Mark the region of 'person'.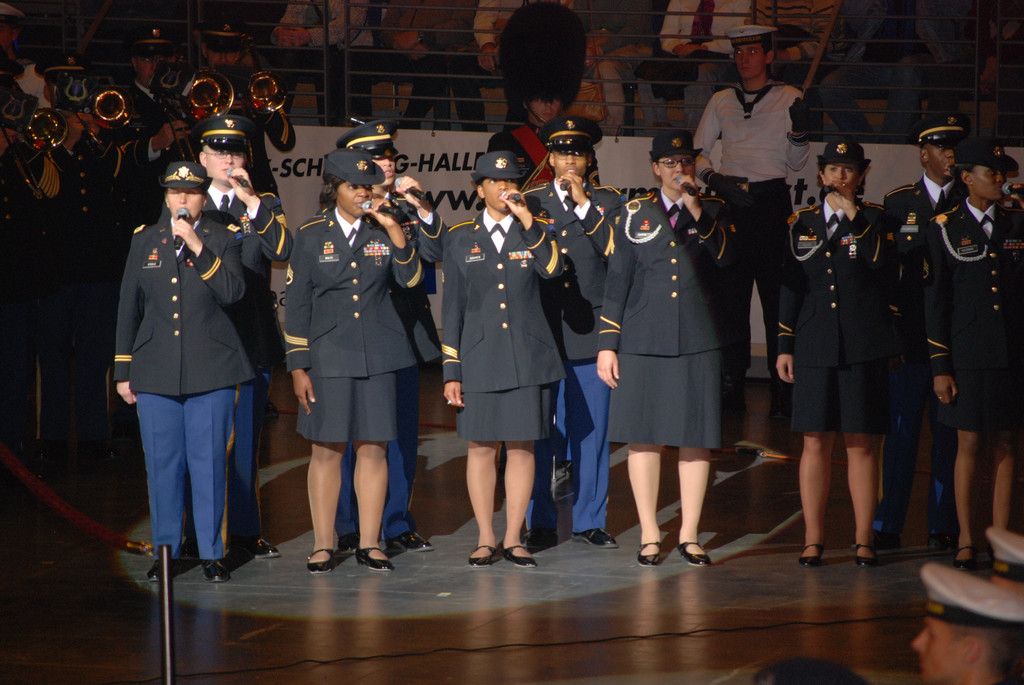
Region: bbox=[924, 138, 1023, 580].
